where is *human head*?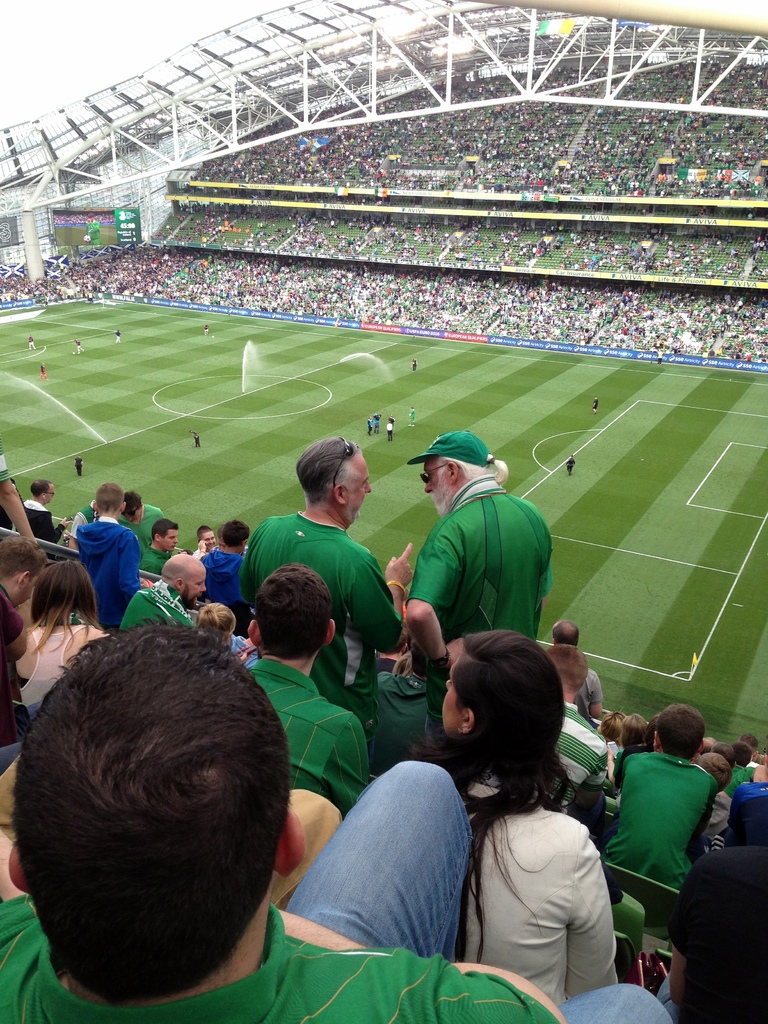
BBox(93, 481, 127, 520).
